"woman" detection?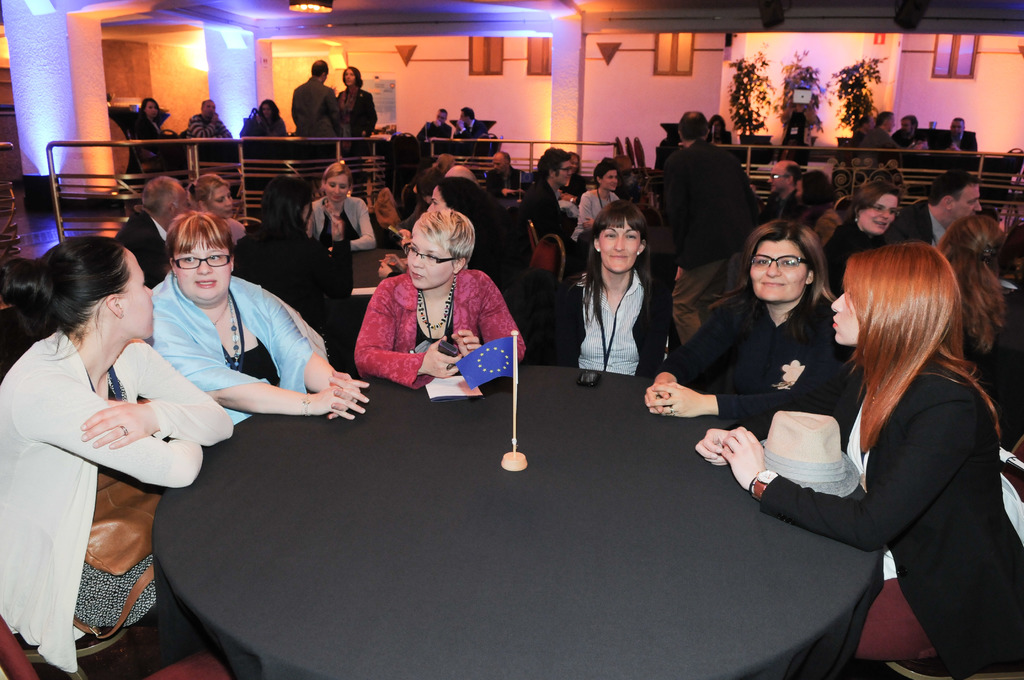
253/99/291/140
